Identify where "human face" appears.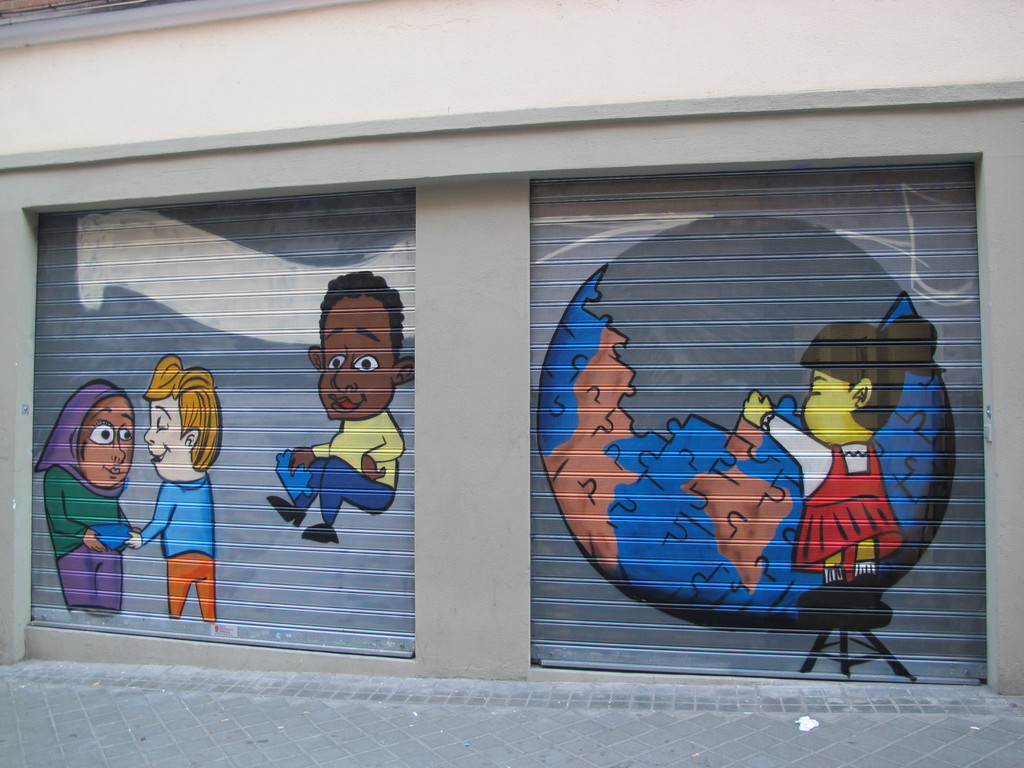
Appears at 70,390,155,490.
